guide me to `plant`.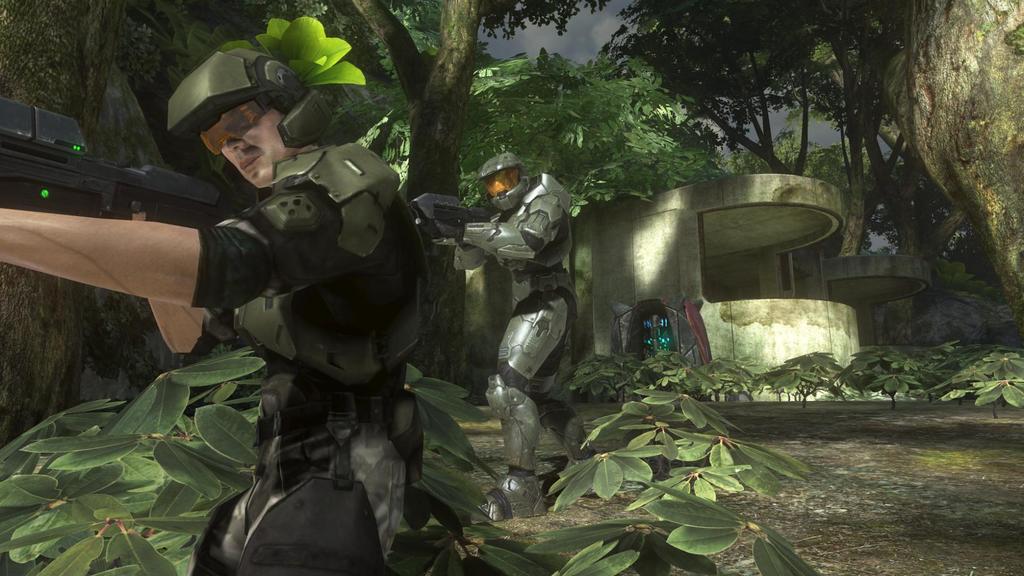
Guidance: Rect(499, 382, 844, 575).
